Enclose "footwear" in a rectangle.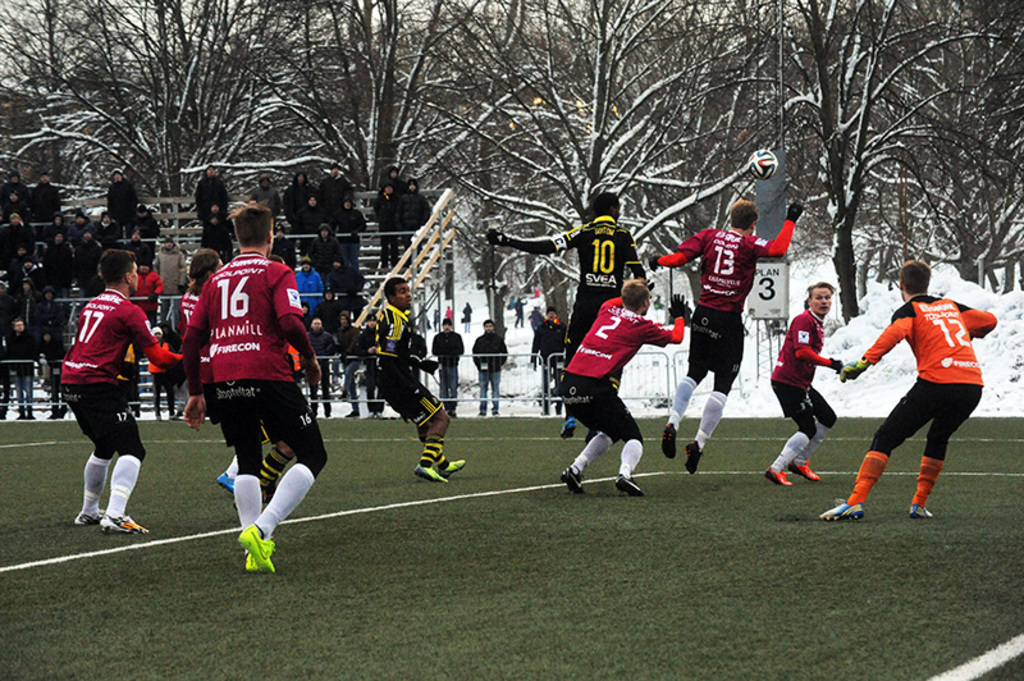
Rect(233, 485, 280, 506).
